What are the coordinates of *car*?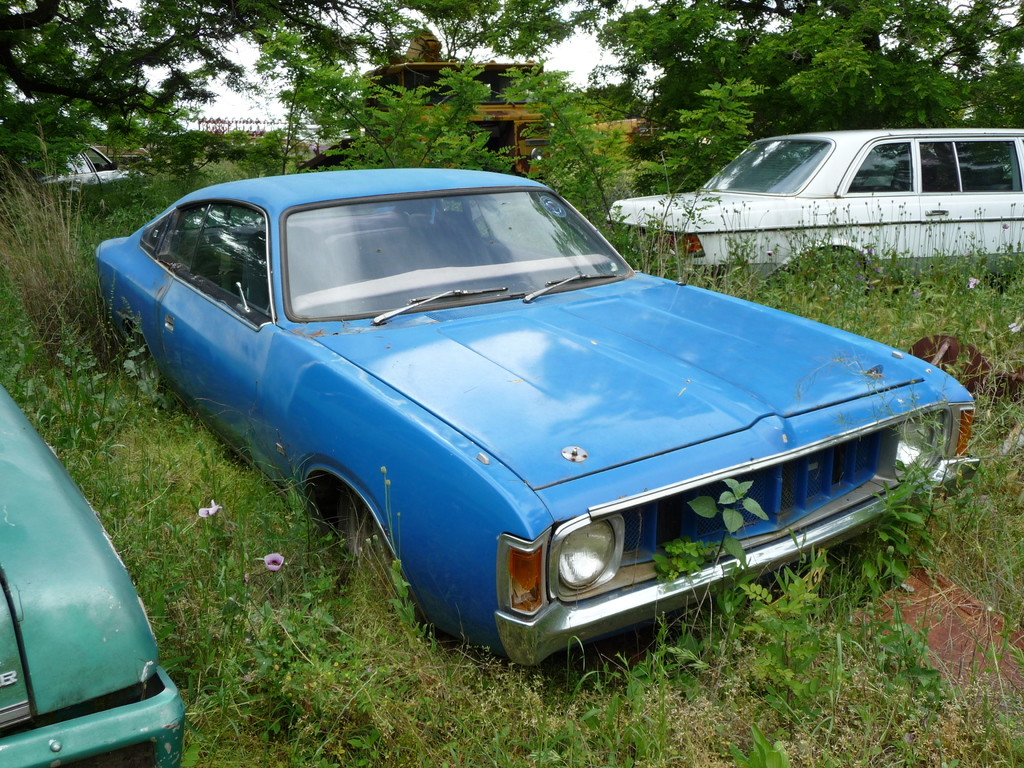
BBox(0, 384, 186, 767).
